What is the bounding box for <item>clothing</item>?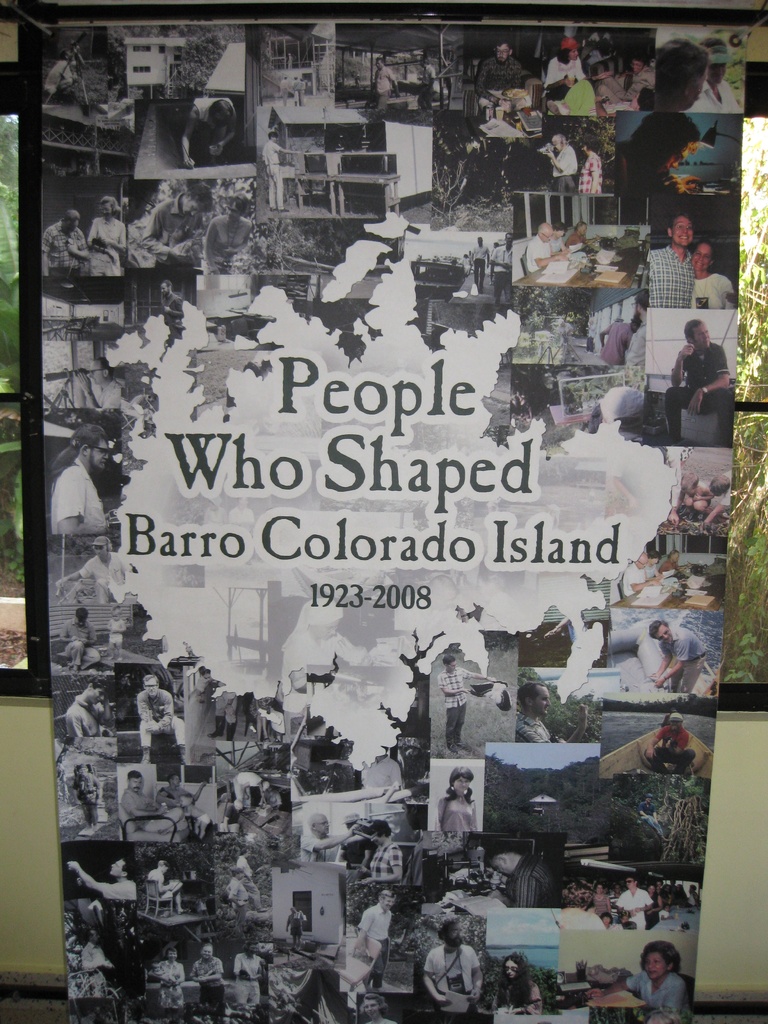
Rect(109, 620, 127, 655).
